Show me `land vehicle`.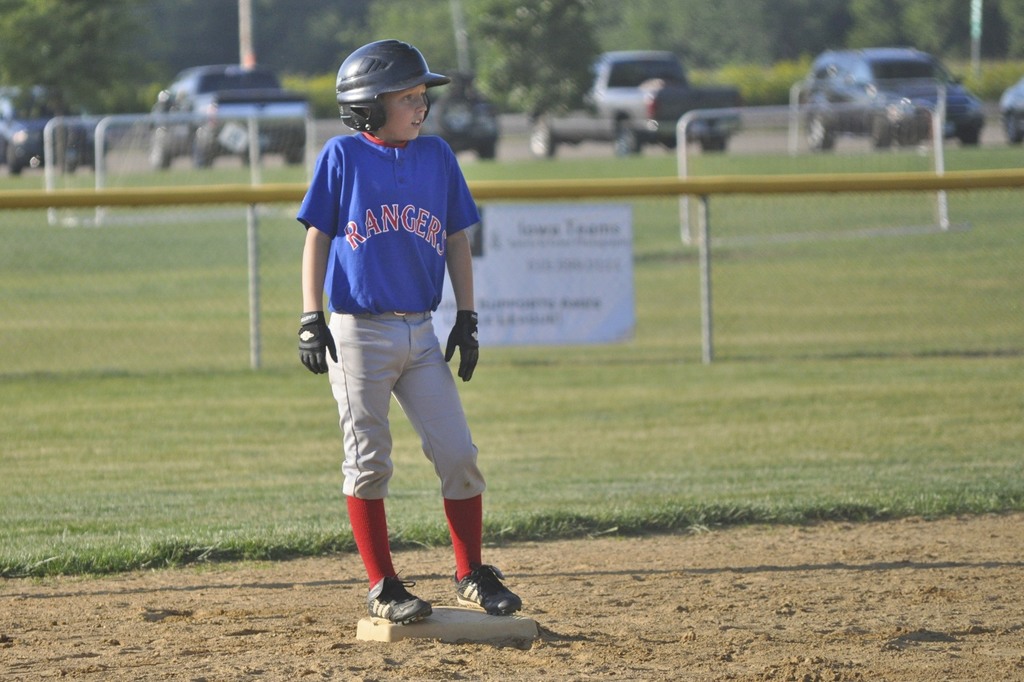
`land vehicle` is here: [999, 77, 1023, 146].
